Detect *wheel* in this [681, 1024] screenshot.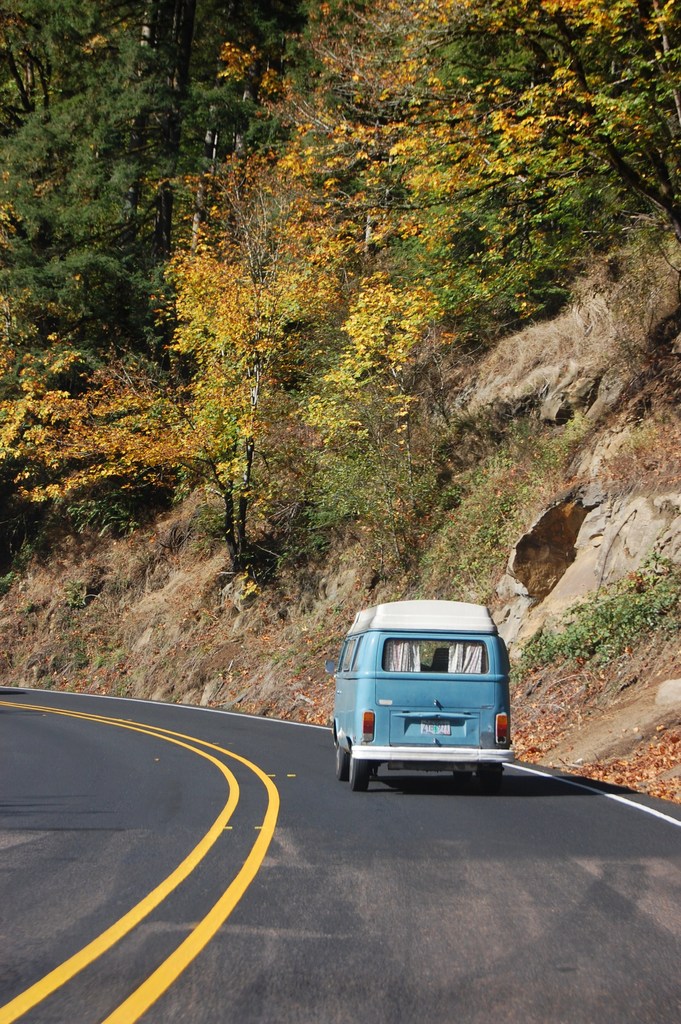
Detection: box(471, 767, 506, 788).
